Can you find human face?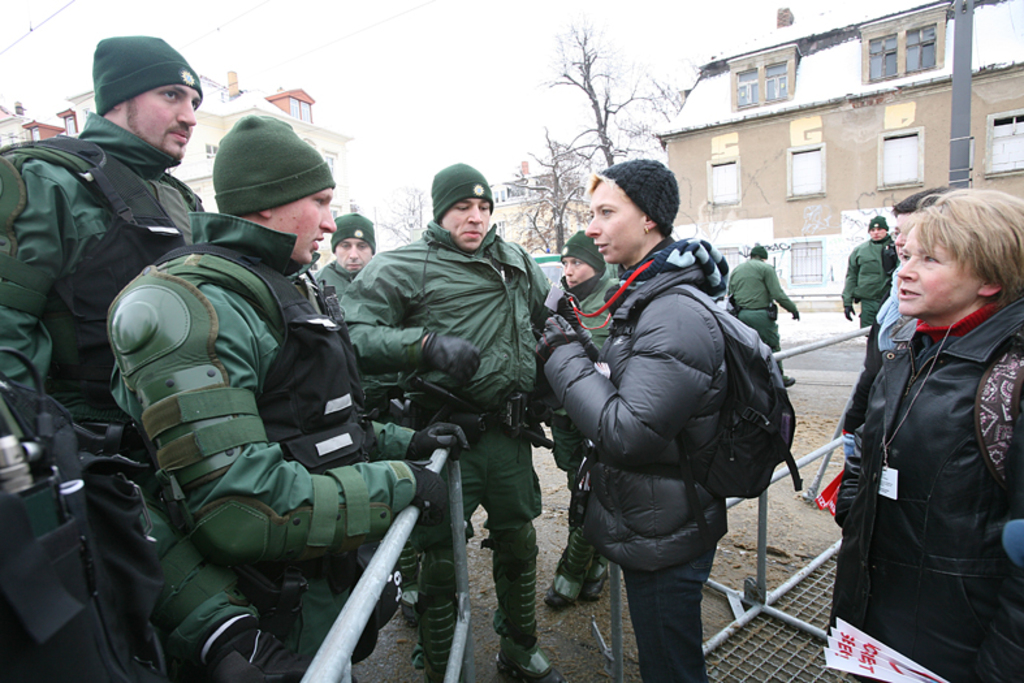
Yes, bounding box: 126, 85, 206, 161.
